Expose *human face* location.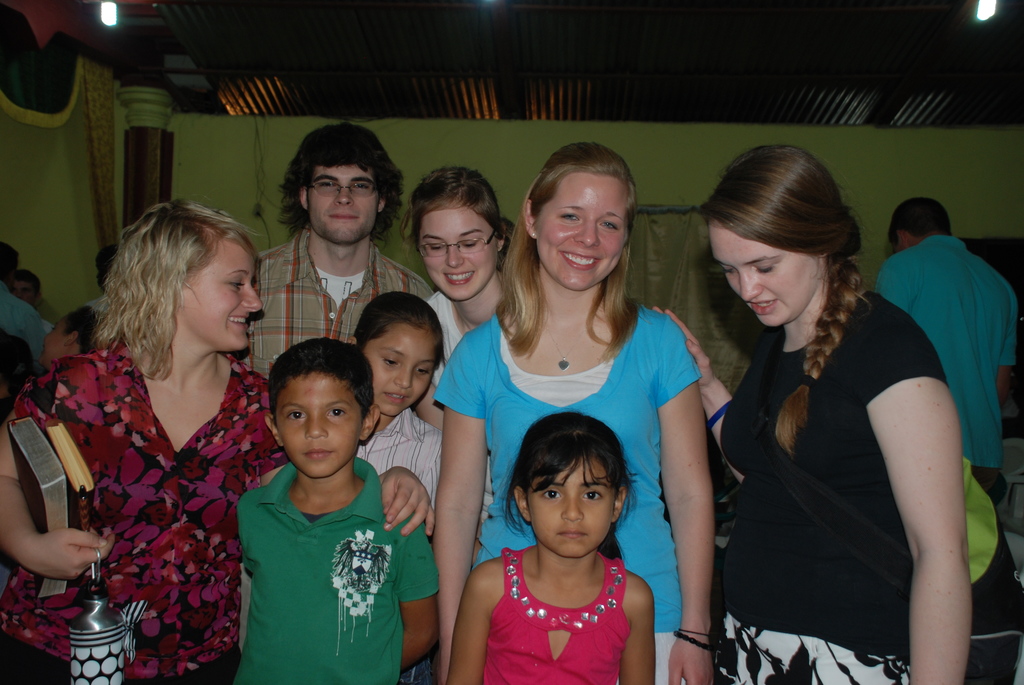
Exposed at x1=180, y1=236, x2=261, y2=352.
